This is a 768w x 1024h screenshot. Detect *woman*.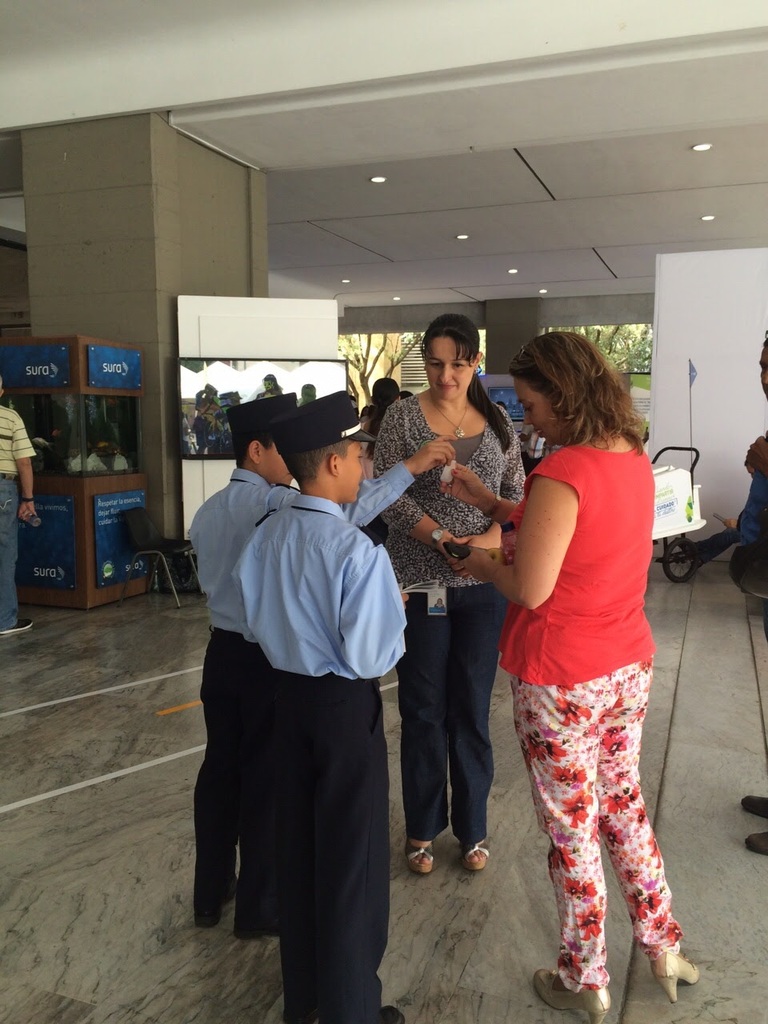
(left=371, top=310, right=528, bottom=874).
